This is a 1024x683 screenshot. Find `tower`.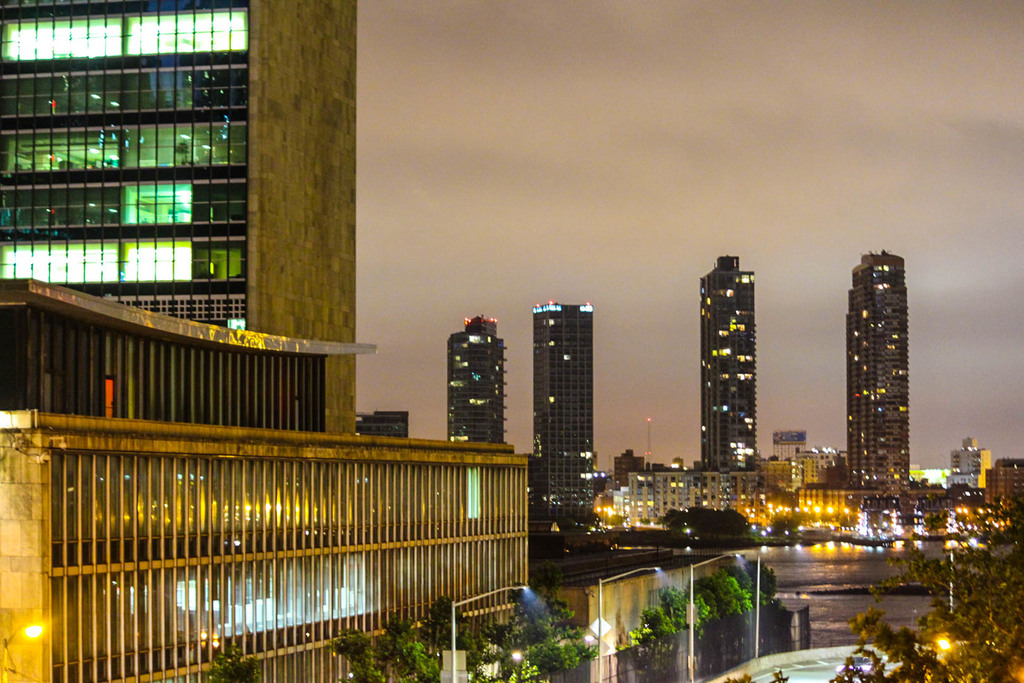
Bounding box: box(697, 251, 757, 474).
